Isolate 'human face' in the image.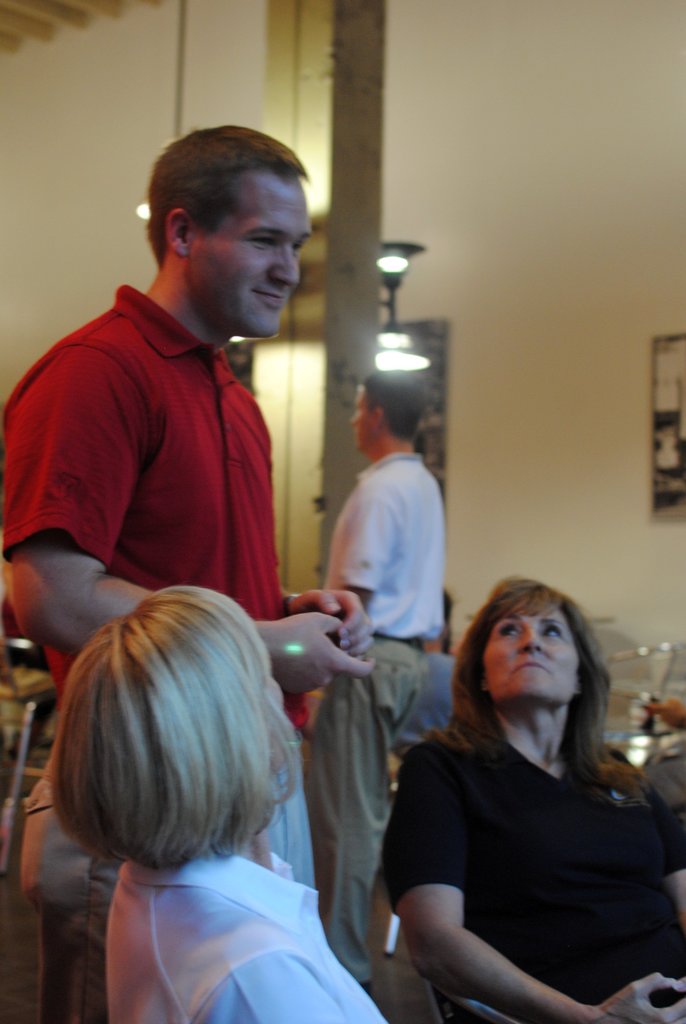
Isolated region: {"x1": 188, "y1": 170, "x2": 309, "y2": 336}.
